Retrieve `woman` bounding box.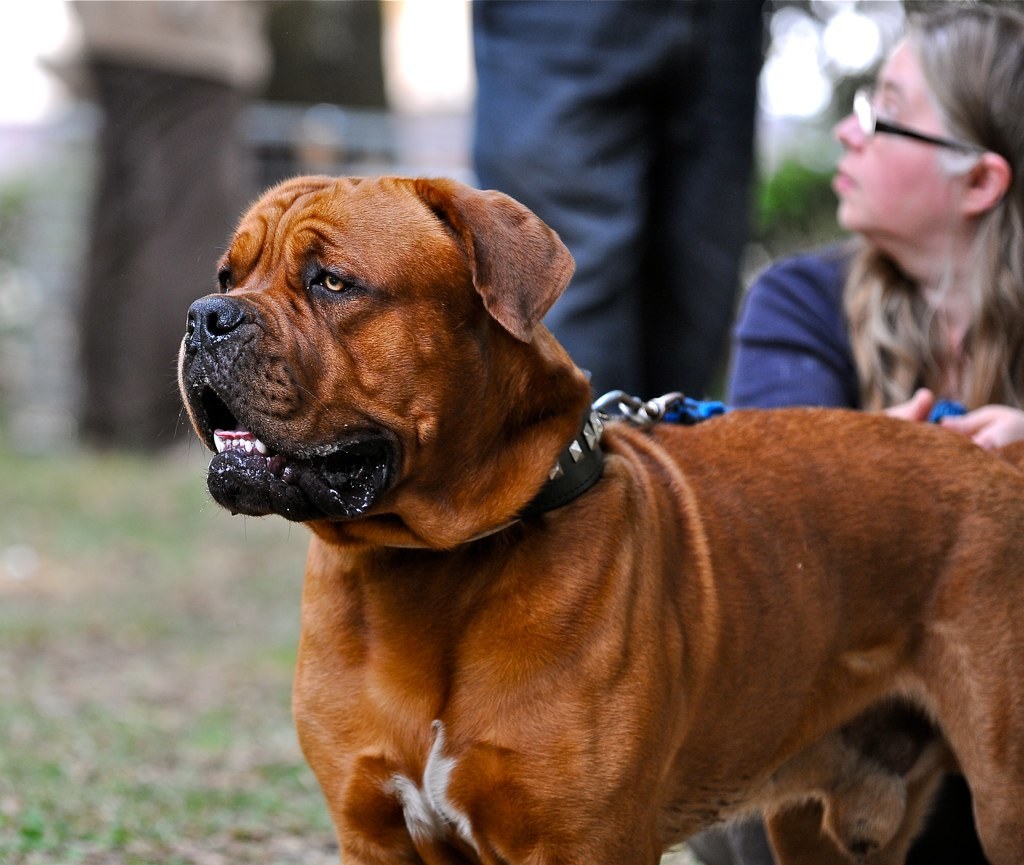
Bounding box: BBox(732, 33, 1023, 451).
